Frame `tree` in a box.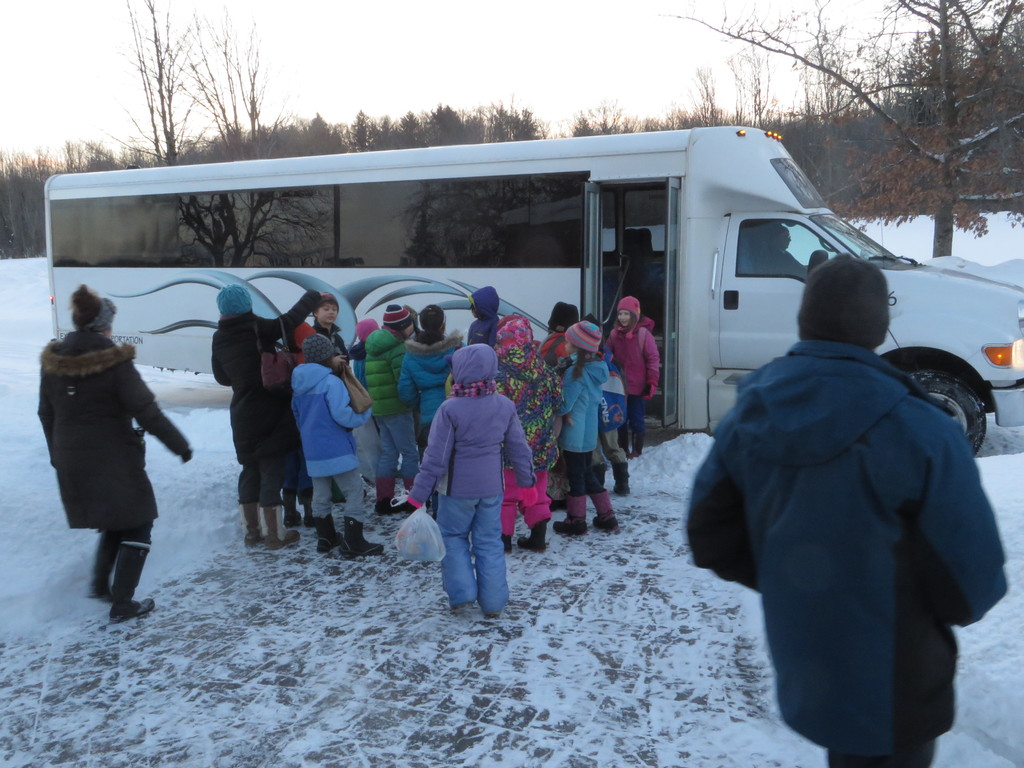
<box>94,4,326,264</box>.
